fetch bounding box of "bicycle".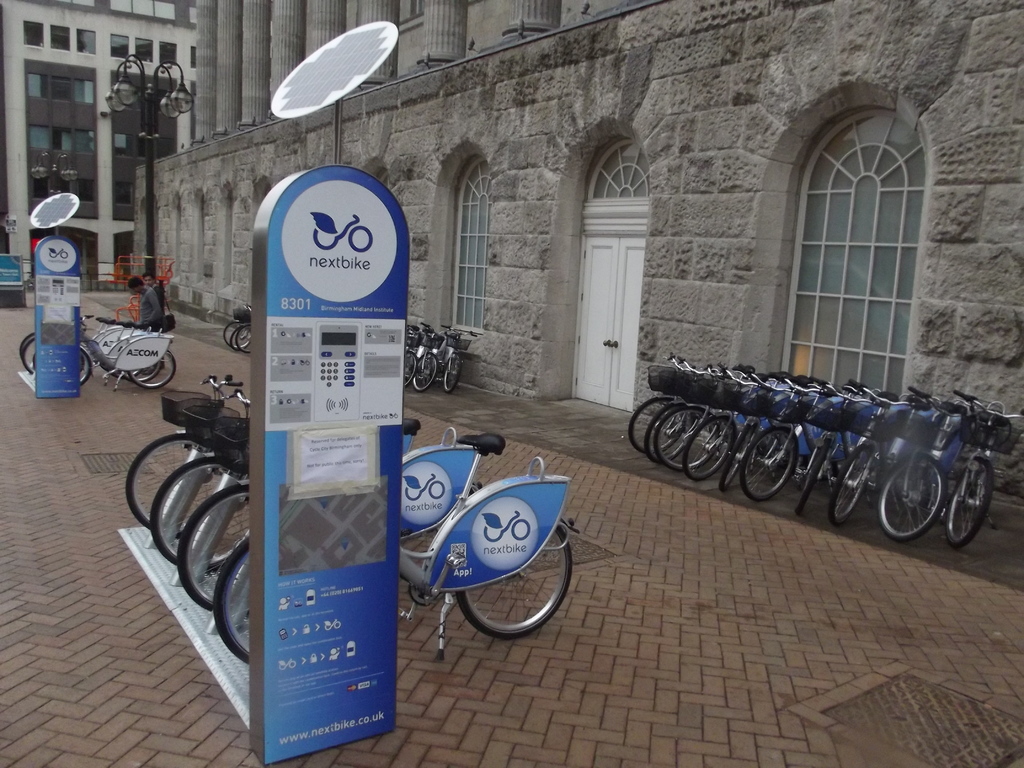
Bbox: {"x1": 148, "y1": 396, "x2": 481, "y2": 570}.
